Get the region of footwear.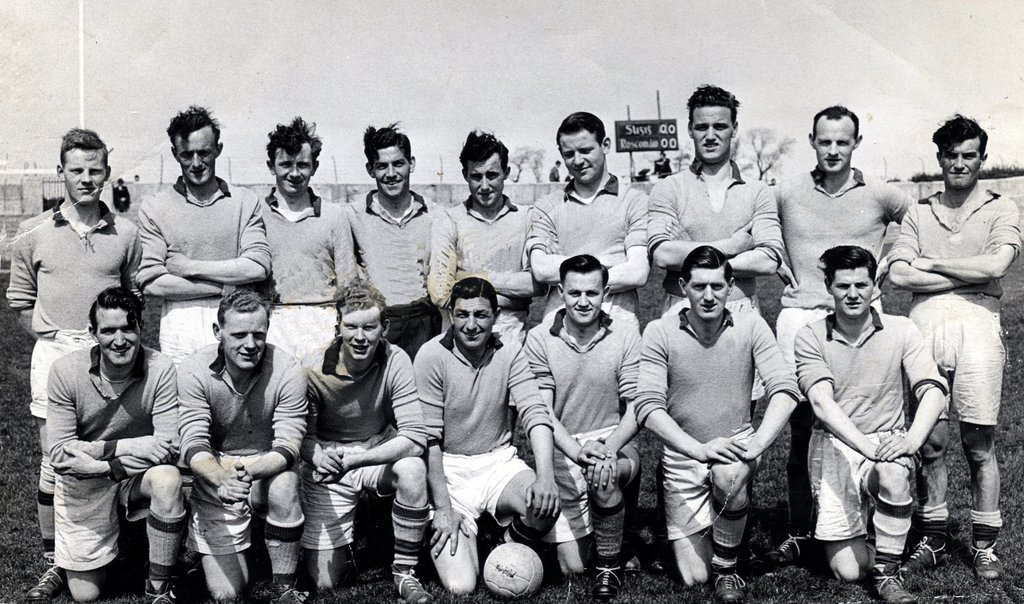
[x1=900, y1=536, x2=950, y2=578].
